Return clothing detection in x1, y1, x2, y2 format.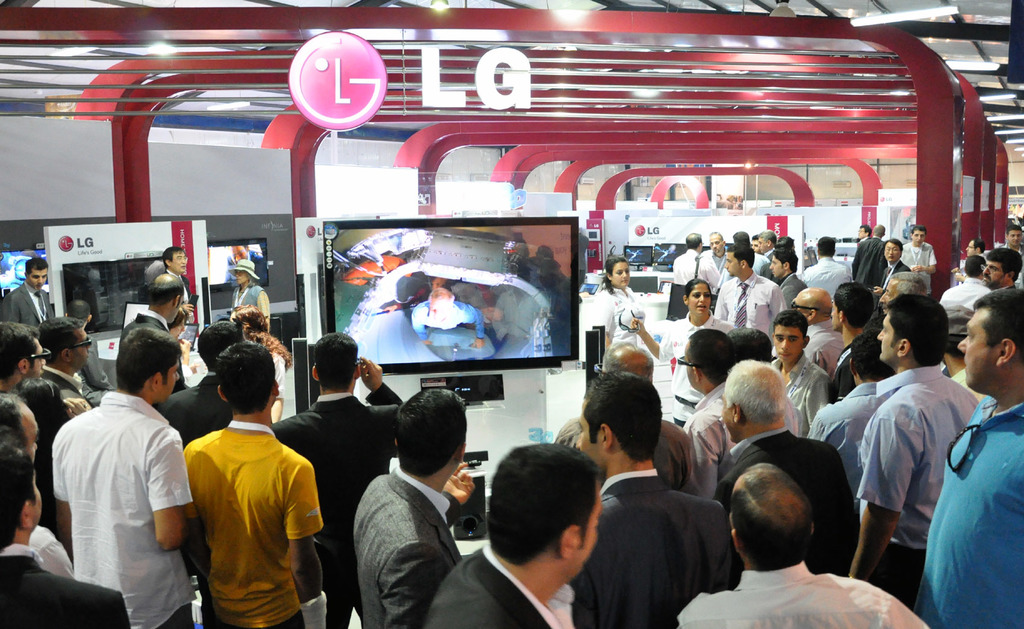
938, 278, 988, 314.
